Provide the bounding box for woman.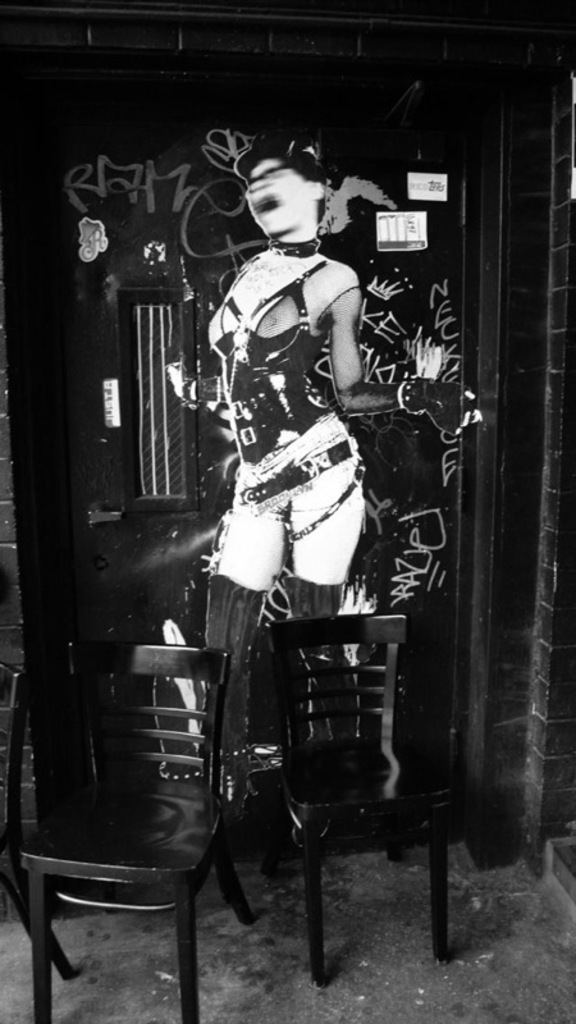
116,123,448,872.
